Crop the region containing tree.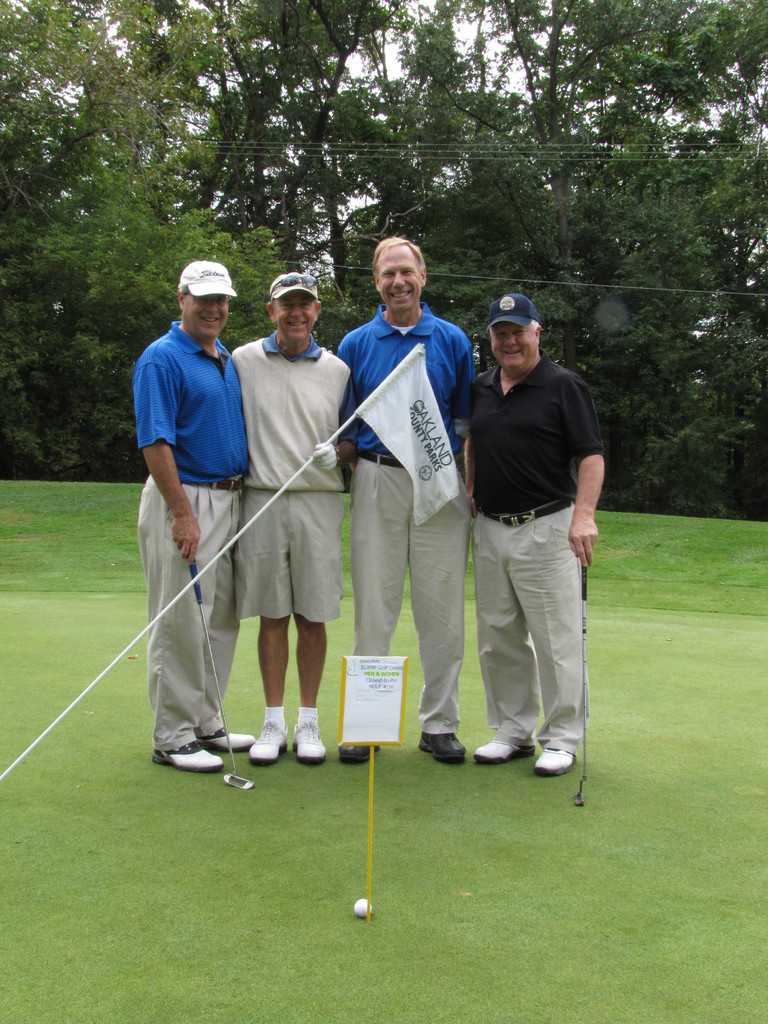
Crop region: <region>0, 0, 219, 487</region>.
